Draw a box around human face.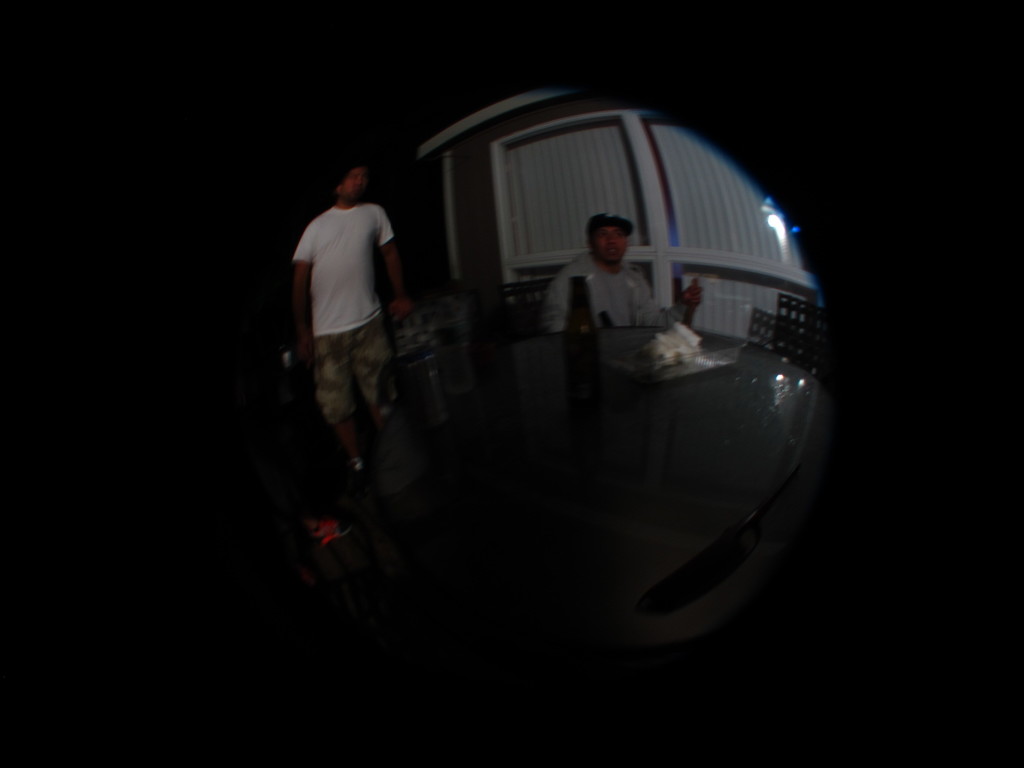
[591, 220, 629, 263].
